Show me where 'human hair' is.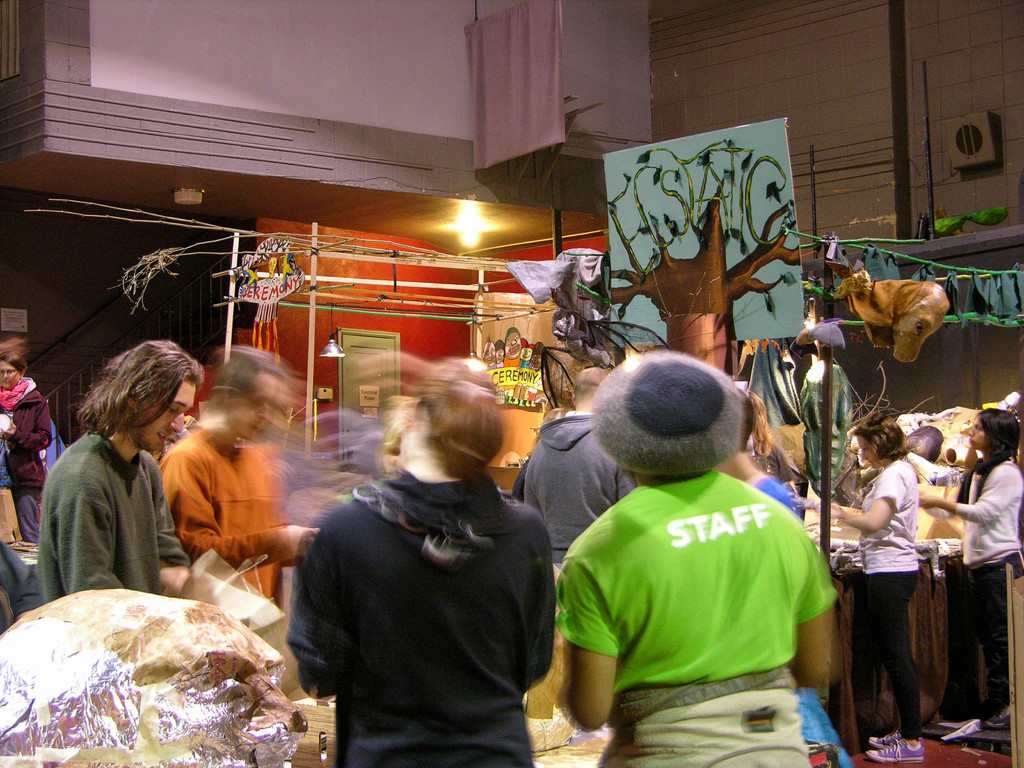
'human hair' is at [left=74, top=337, right=200, bottom=438].
